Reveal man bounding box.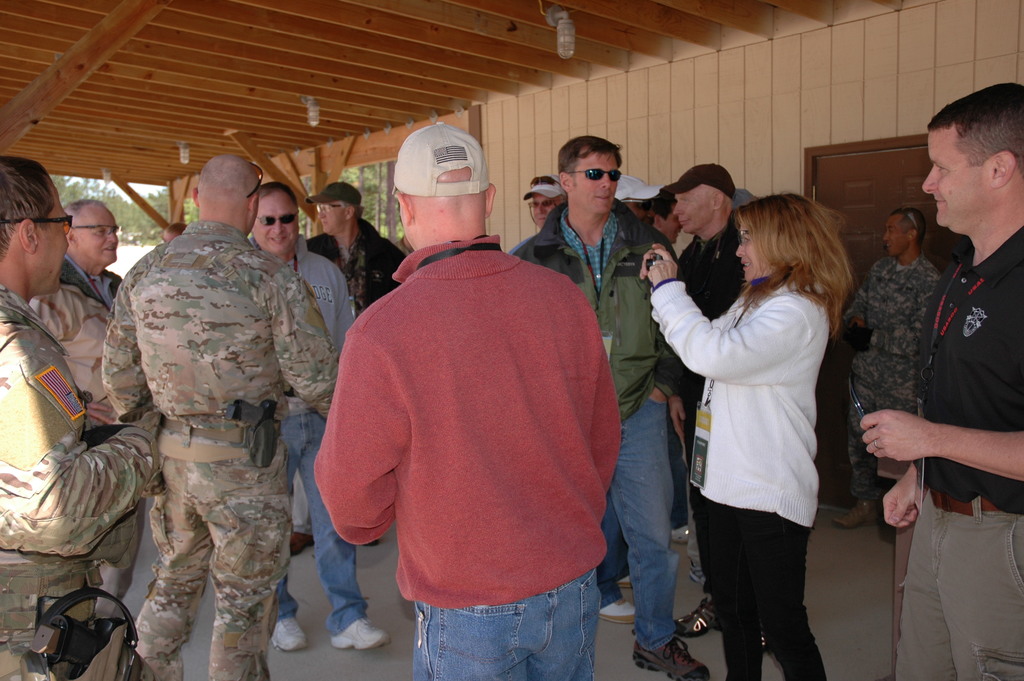
Revealed: [left=613, top=172, right=659, bottom=220].
